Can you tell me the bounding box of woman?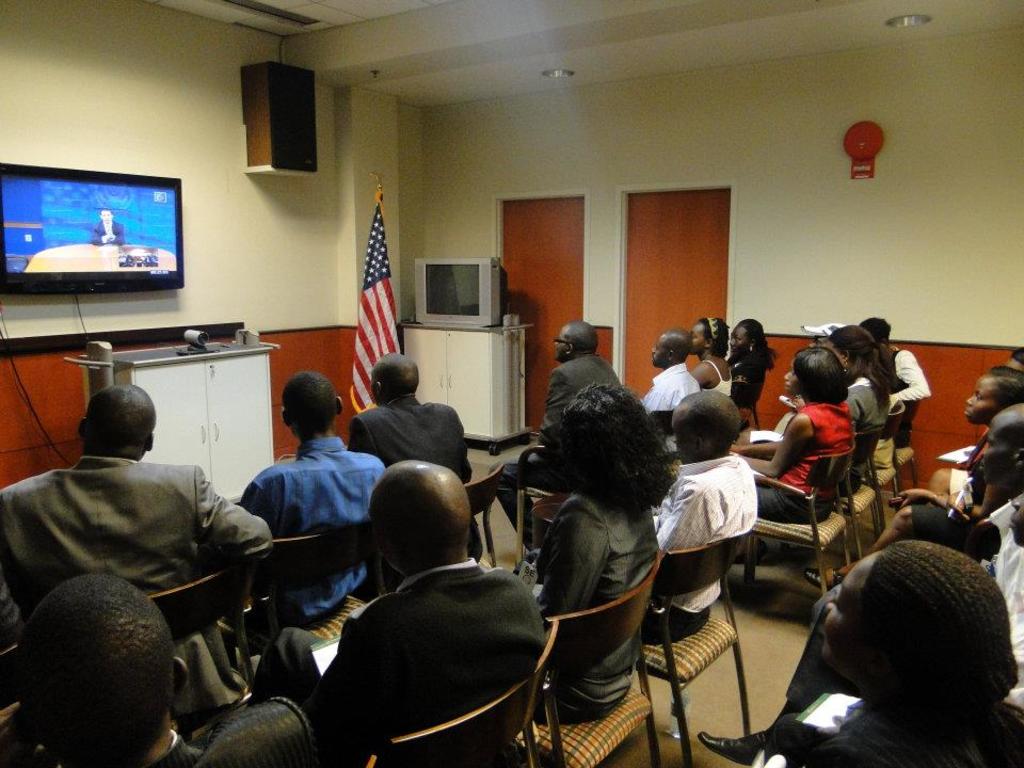
box(686, 314, 734, 403).
